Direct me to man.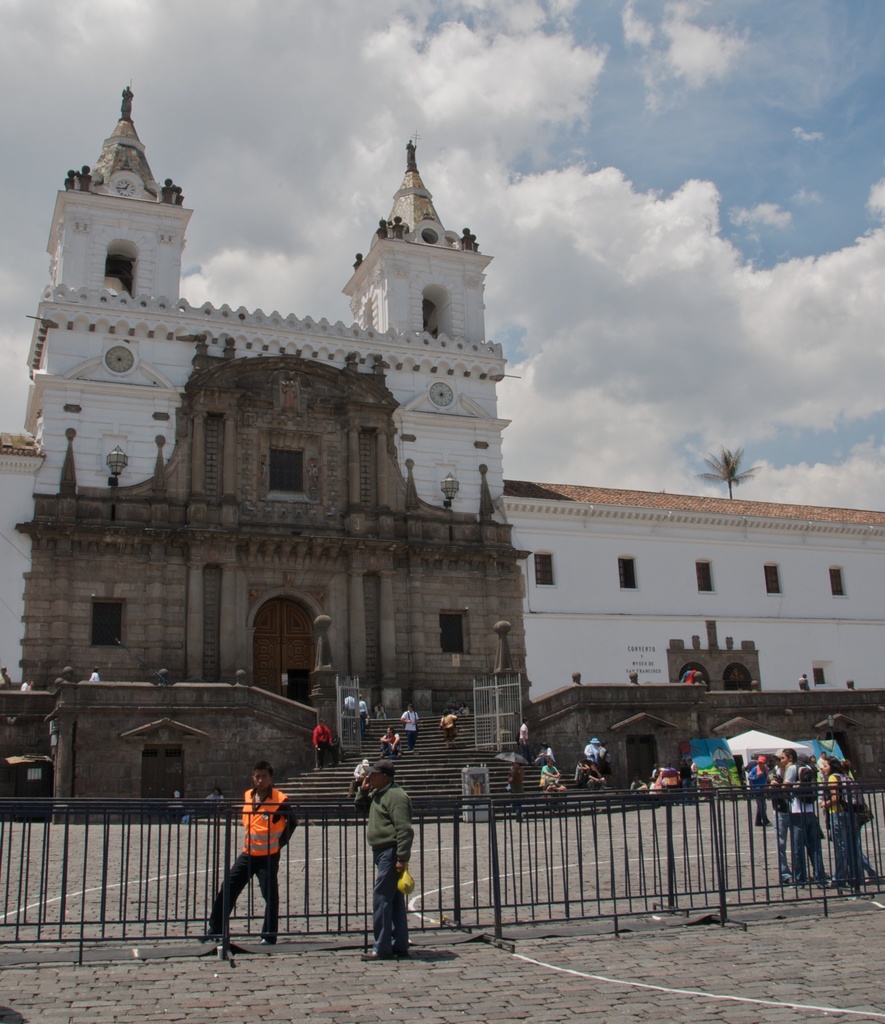
Direction: l=358, t=694, r=367, b=732.
